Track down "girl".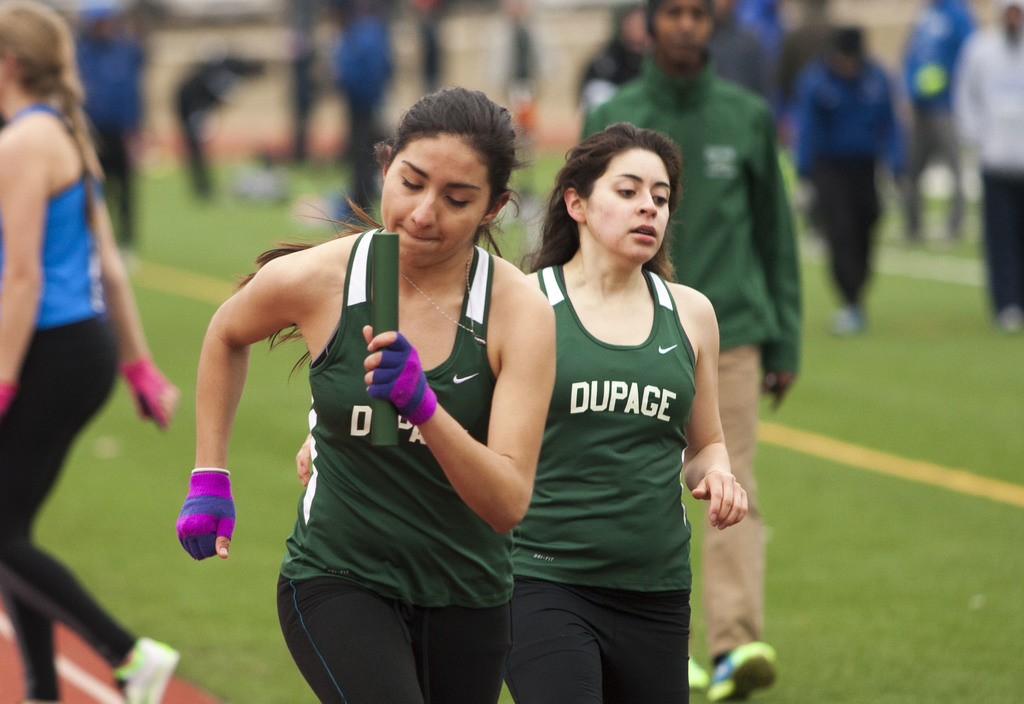
Tracked to (x1=175, y1=84, x2=557, y2=703).
